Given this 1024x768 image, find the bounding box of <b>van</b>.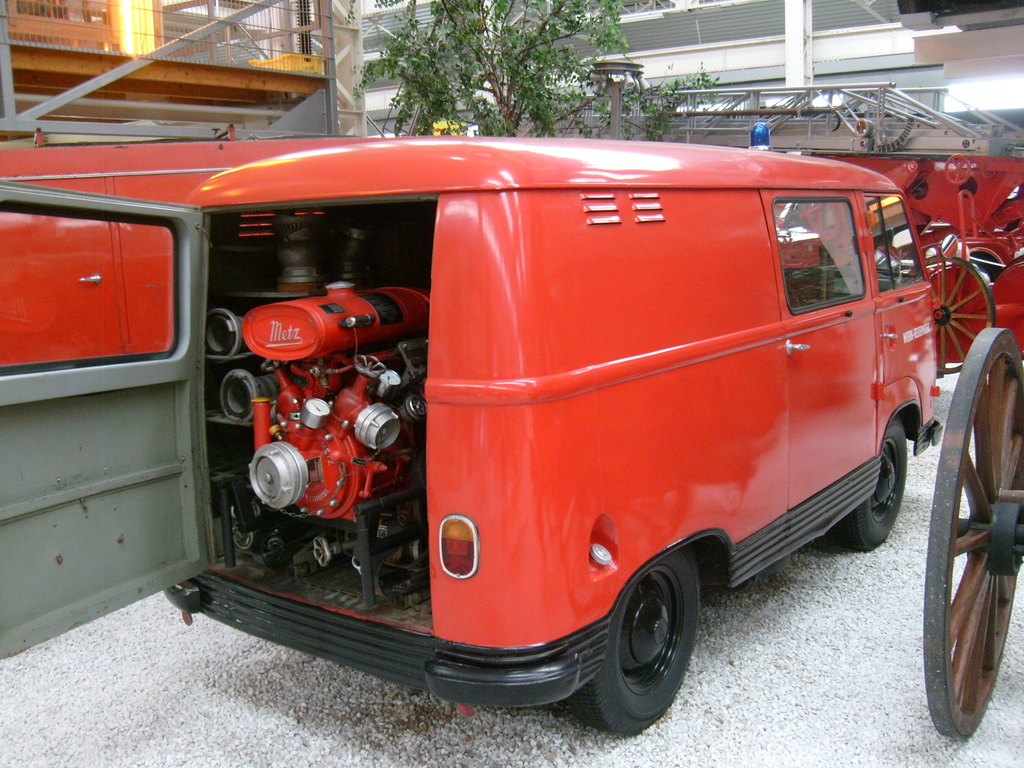
l=0, t=121, r=944, b=736.
